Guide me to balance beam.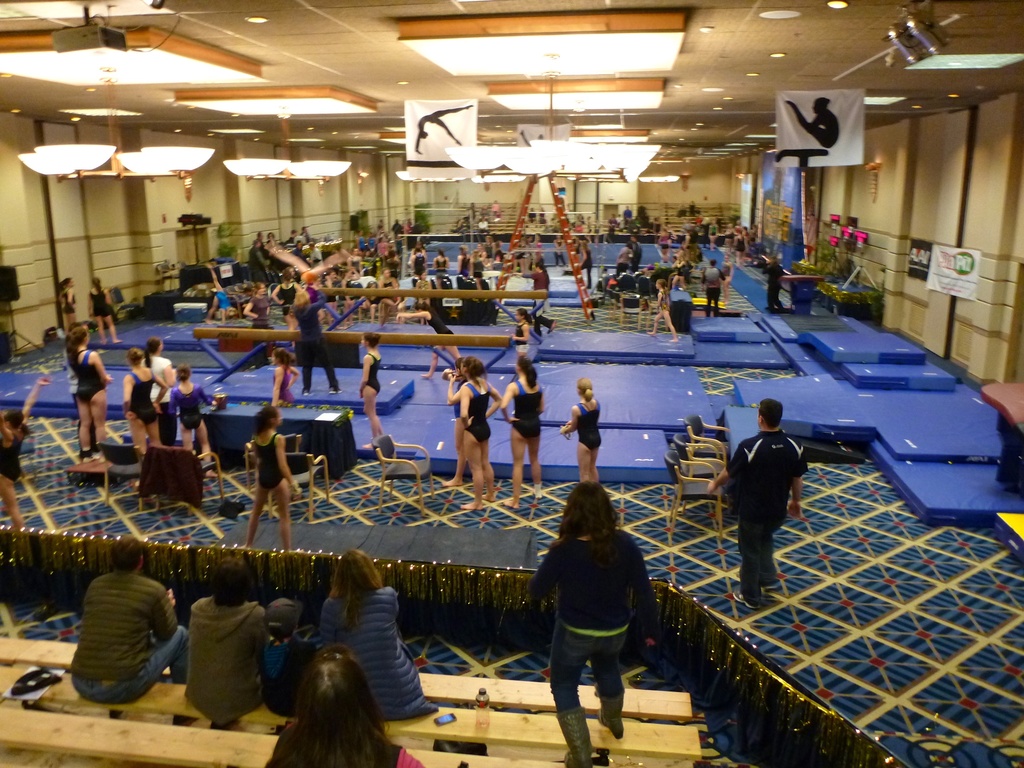
Guidance: x1=191, y1=326, x2=511, y2=347.
